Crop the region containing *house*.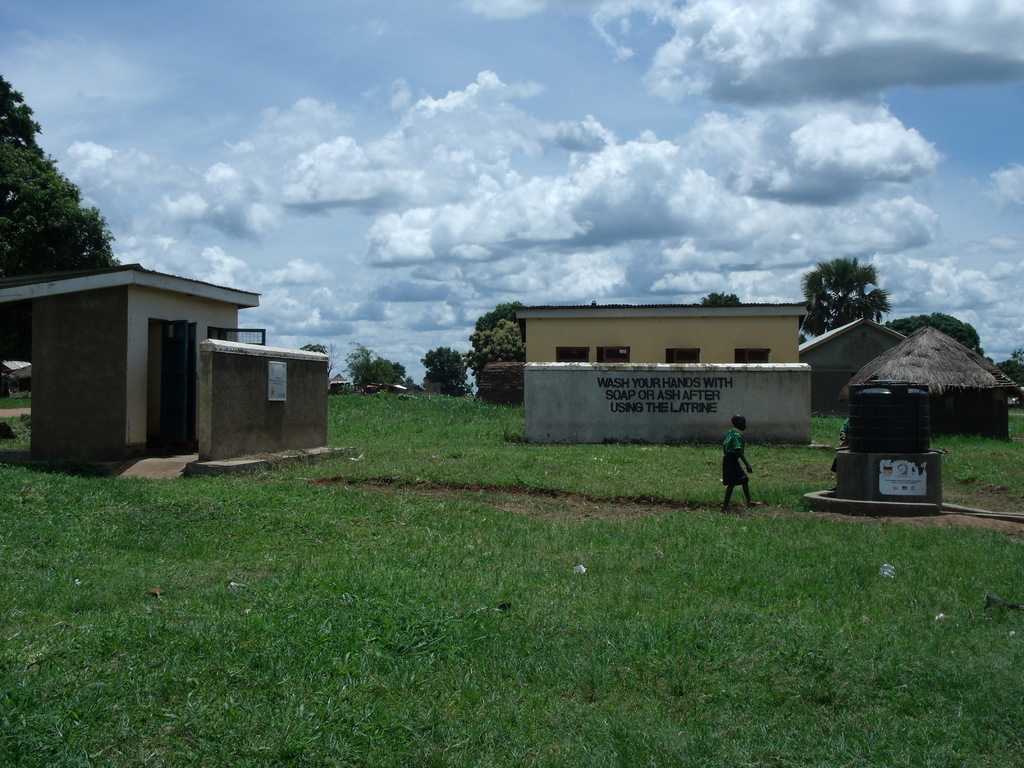
Crop region: [799, 319, 914, 420].
